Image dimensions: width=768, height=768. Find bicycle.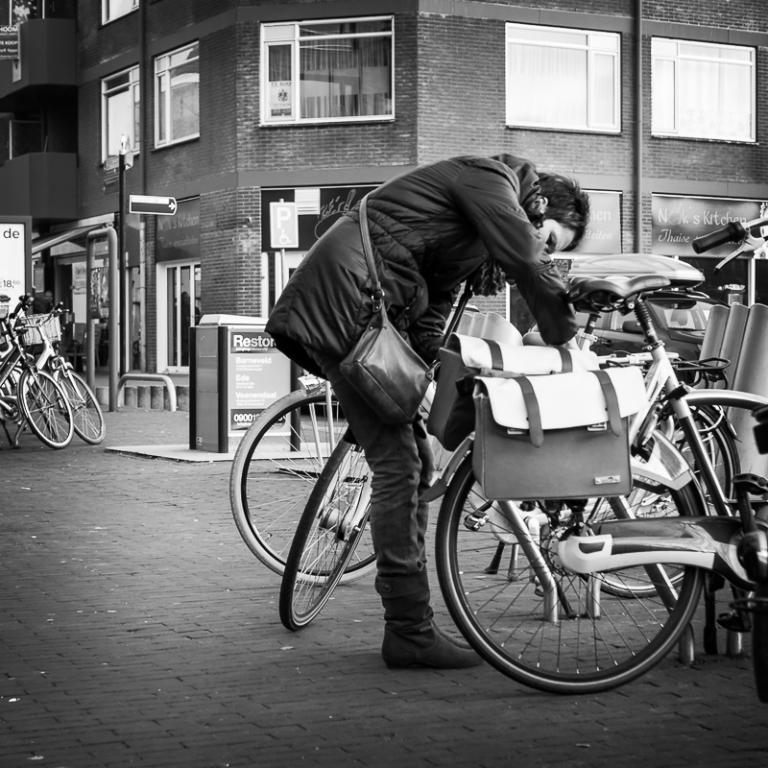
(0,296,84,442).
